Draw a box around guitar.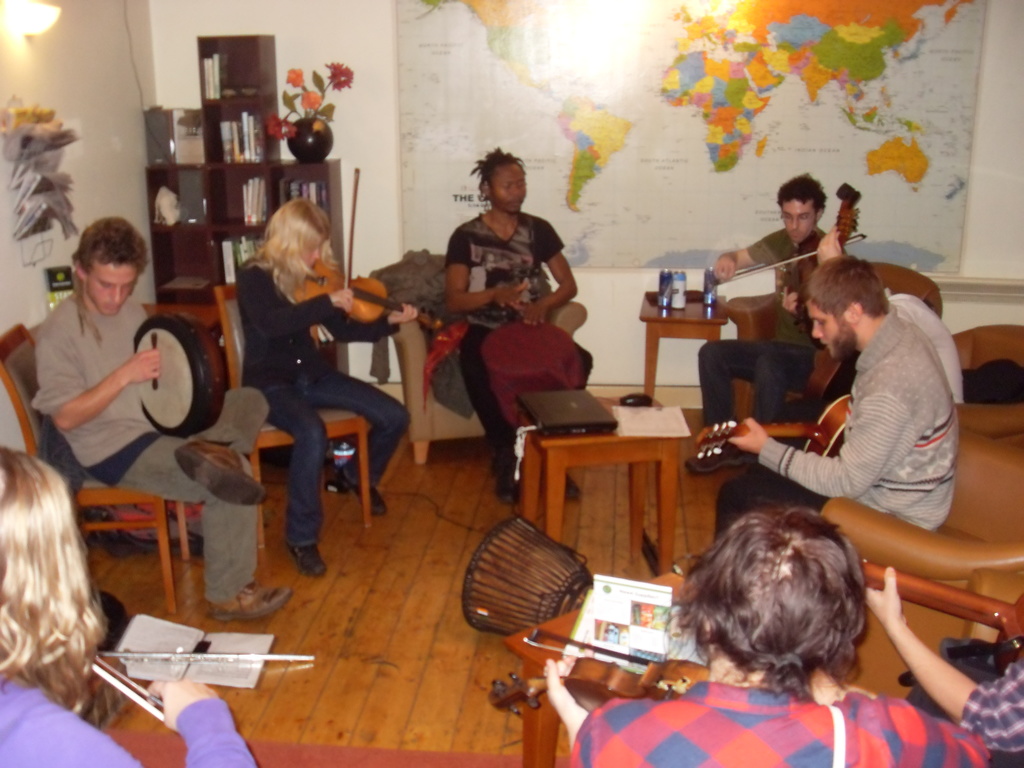
select_region(693, 382, 865, 462).
